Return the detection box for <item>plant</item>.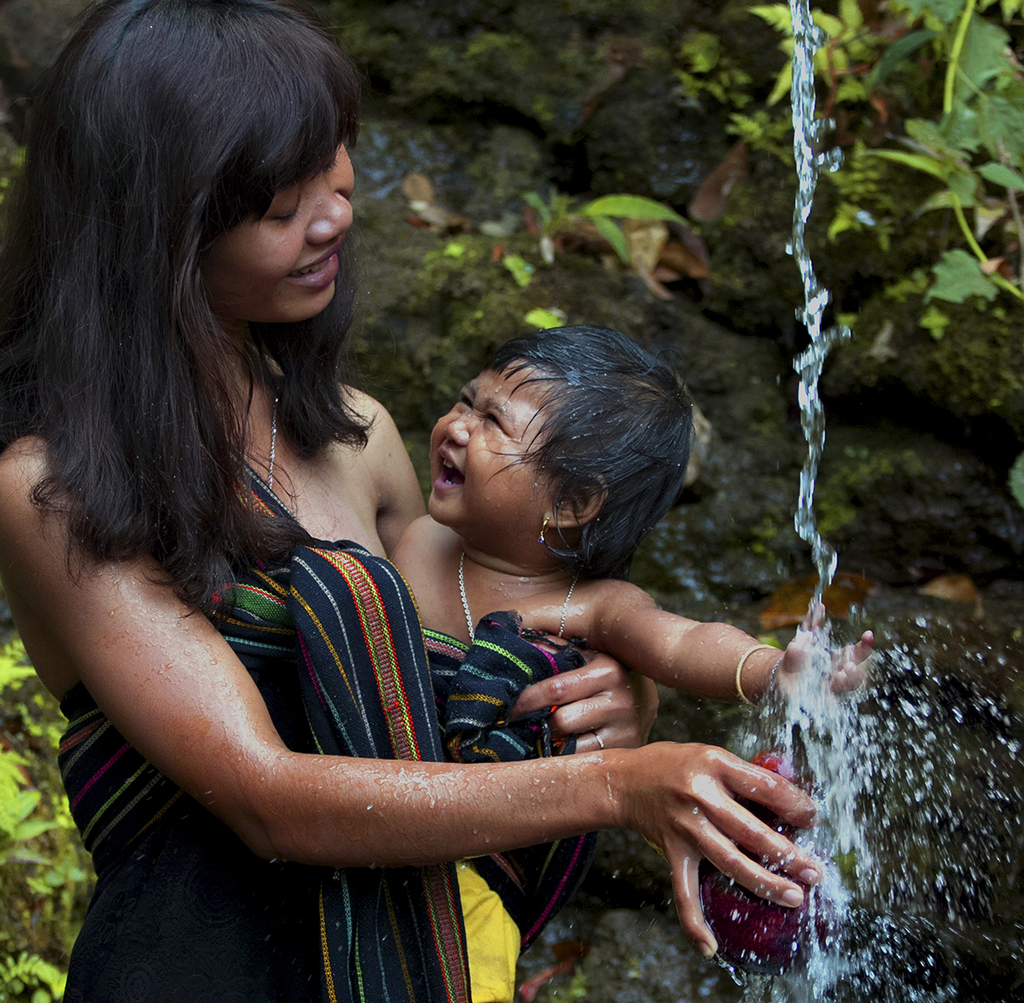
[left=359, top=190, right=700, bottom=427].
